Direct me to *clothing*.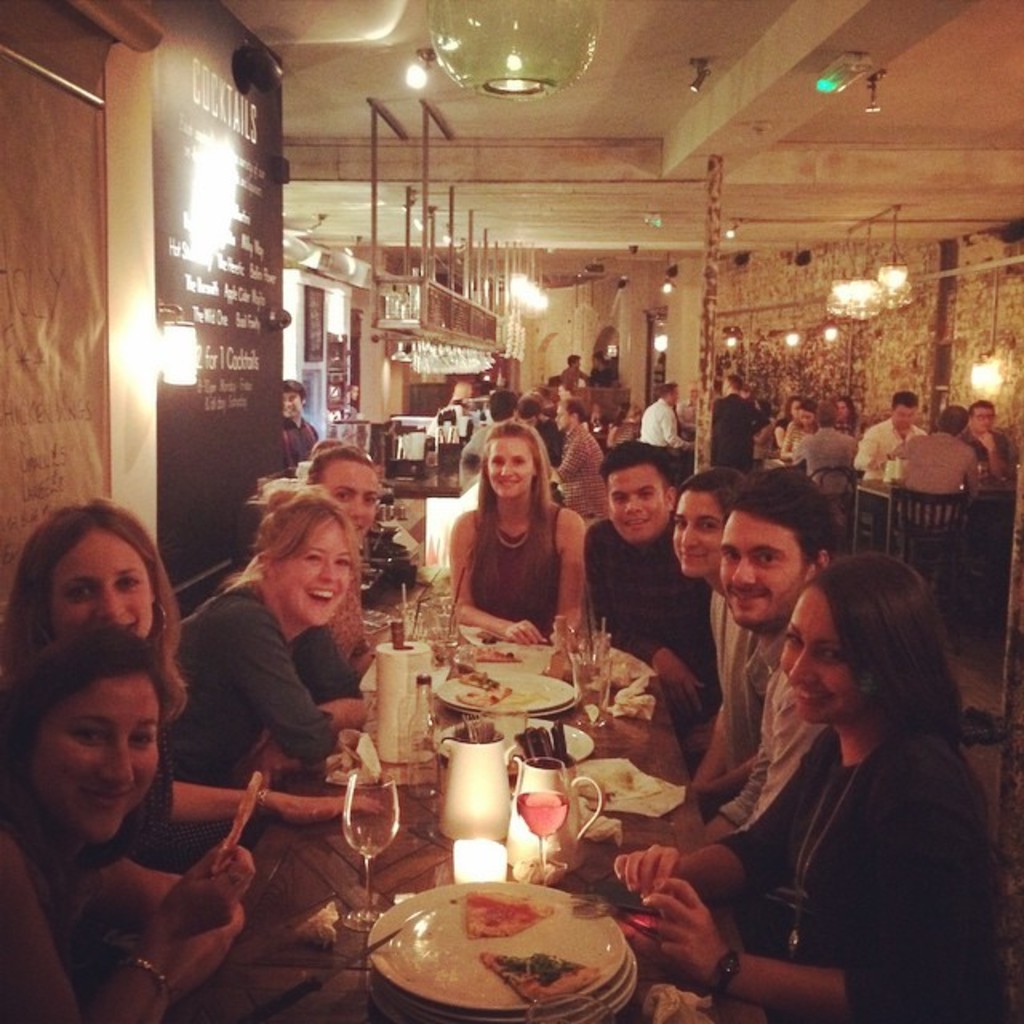
Direction: <box>712,626,822,822</box>.
